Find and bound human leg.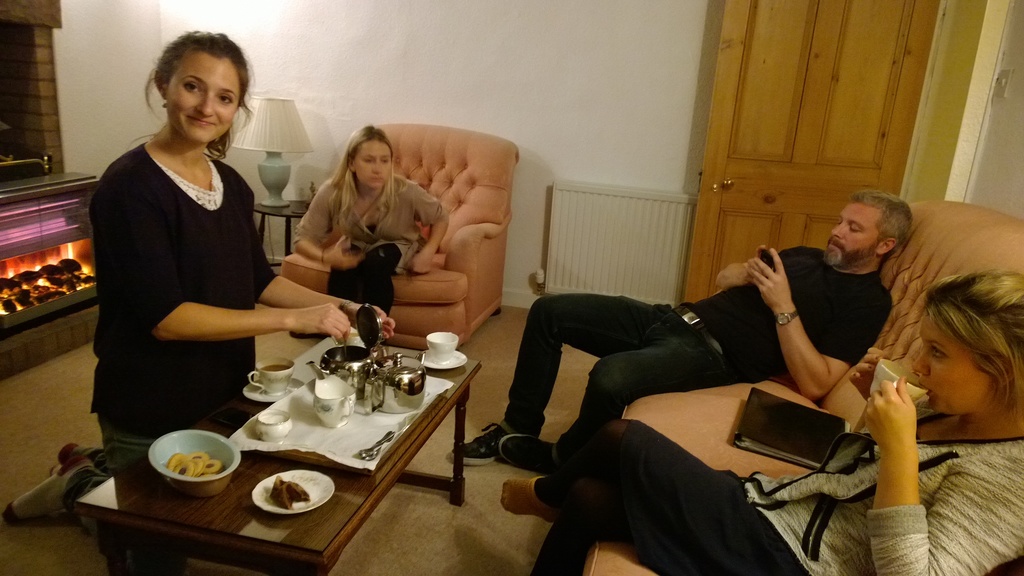
Bound: bbox=[493, 335, 719, 458].
